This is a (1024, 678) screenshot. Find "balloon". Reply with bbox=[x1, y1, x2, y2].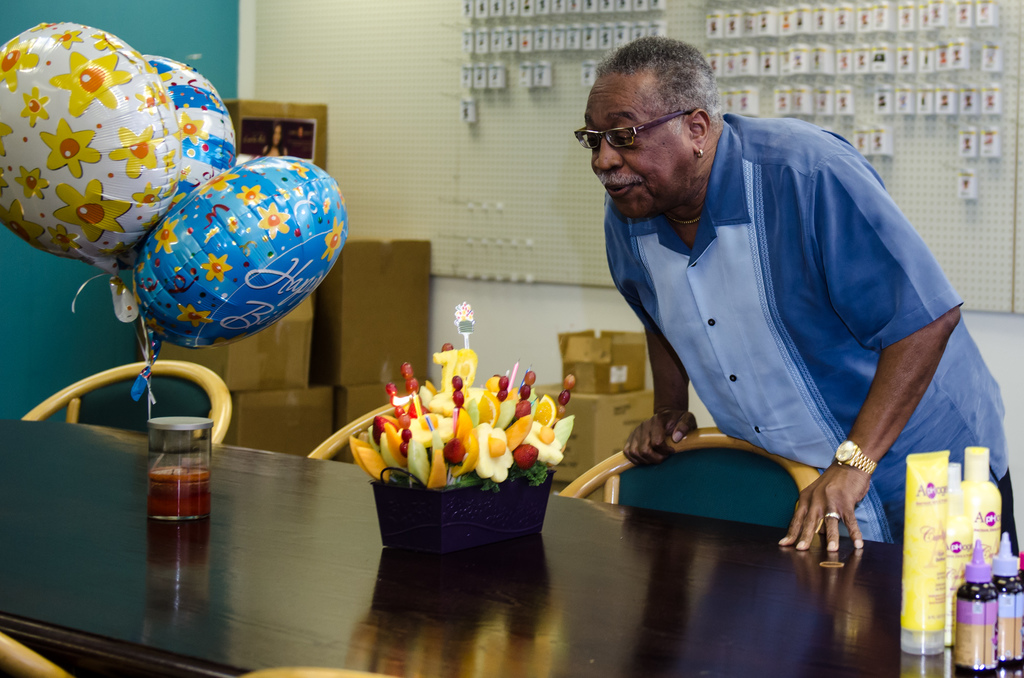
bbox=[110, 50, 239, 276].
